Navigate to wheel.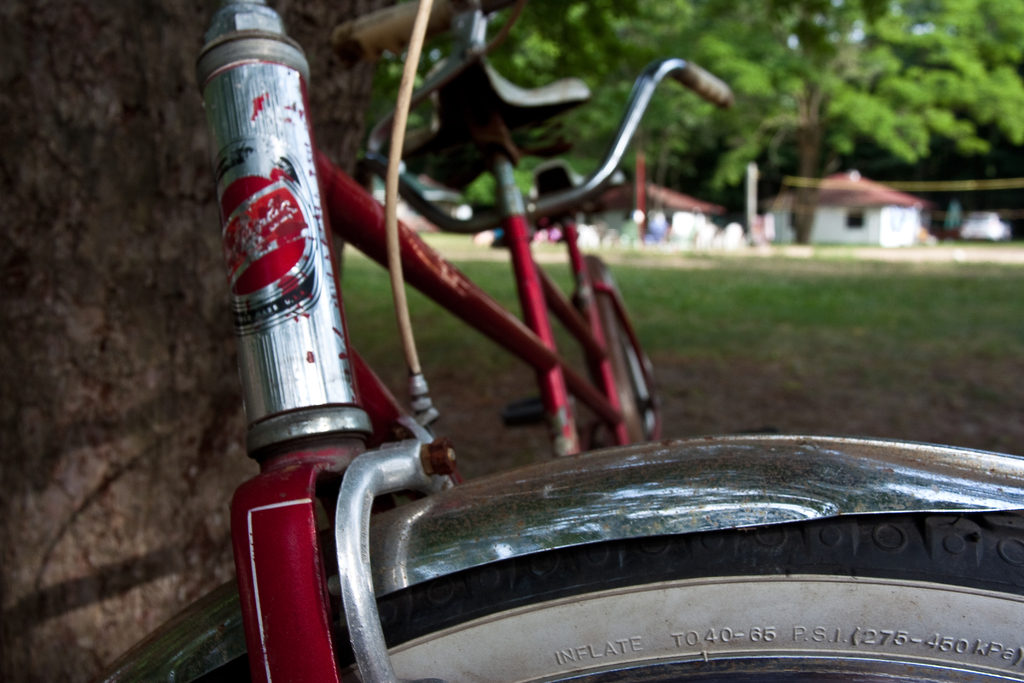
Navigation target: locate(578, 245, 668, 439).
